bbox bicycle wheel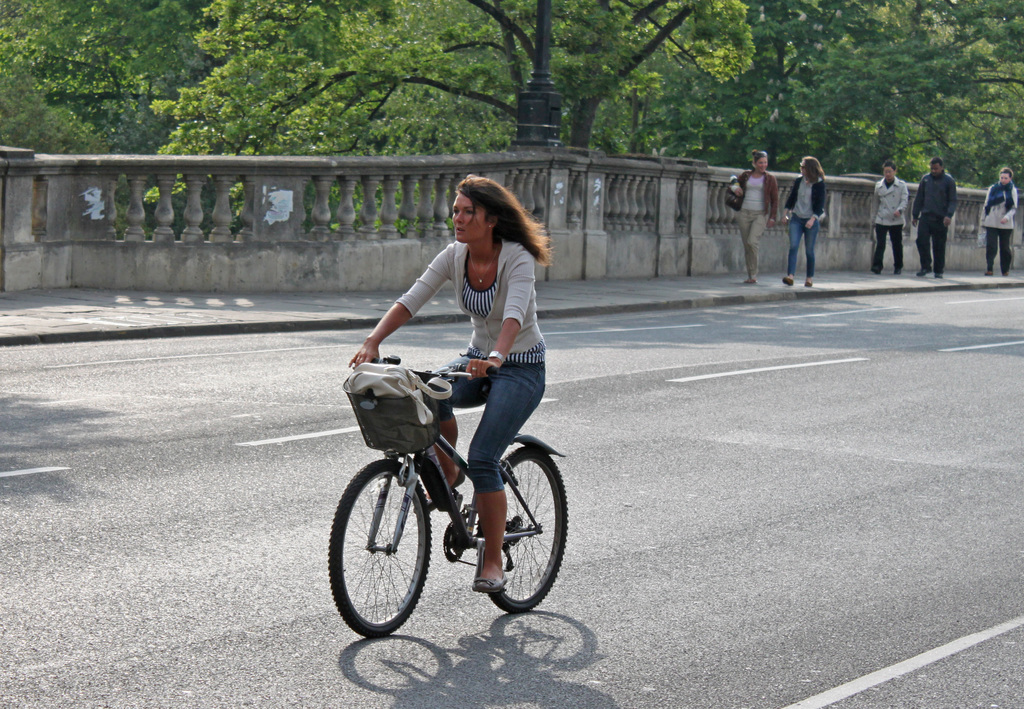
x1=333, y1=463, x2=445, y2=642
